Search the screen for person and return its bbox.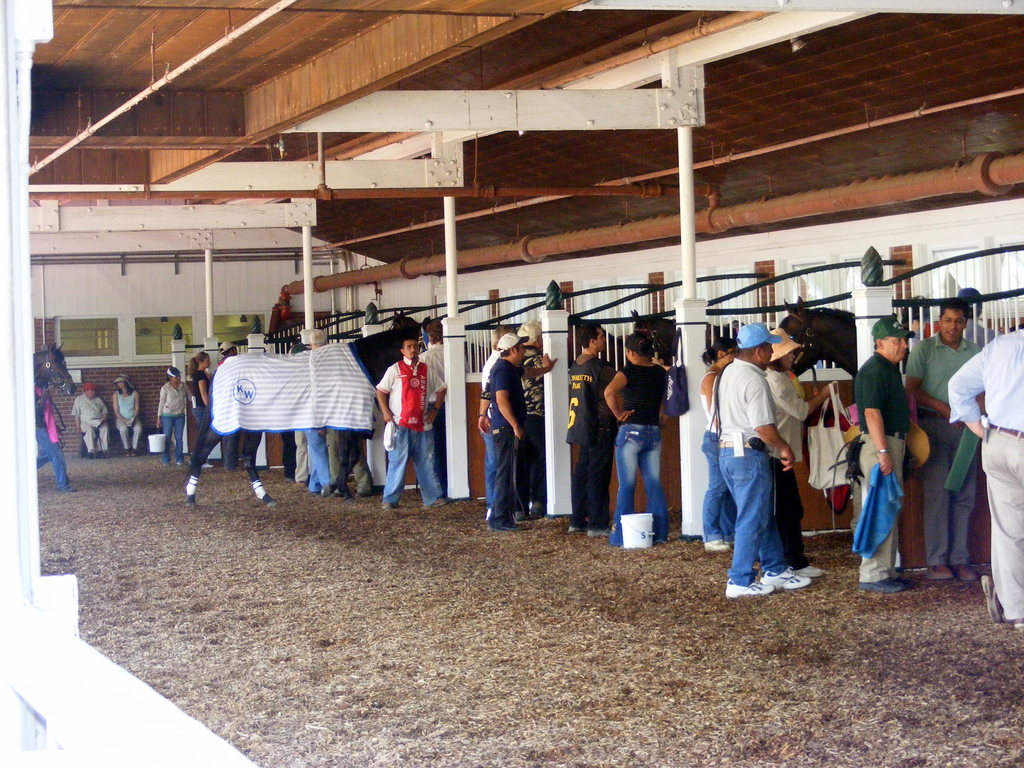
Found: BBox(31, 386, 76, 484).
